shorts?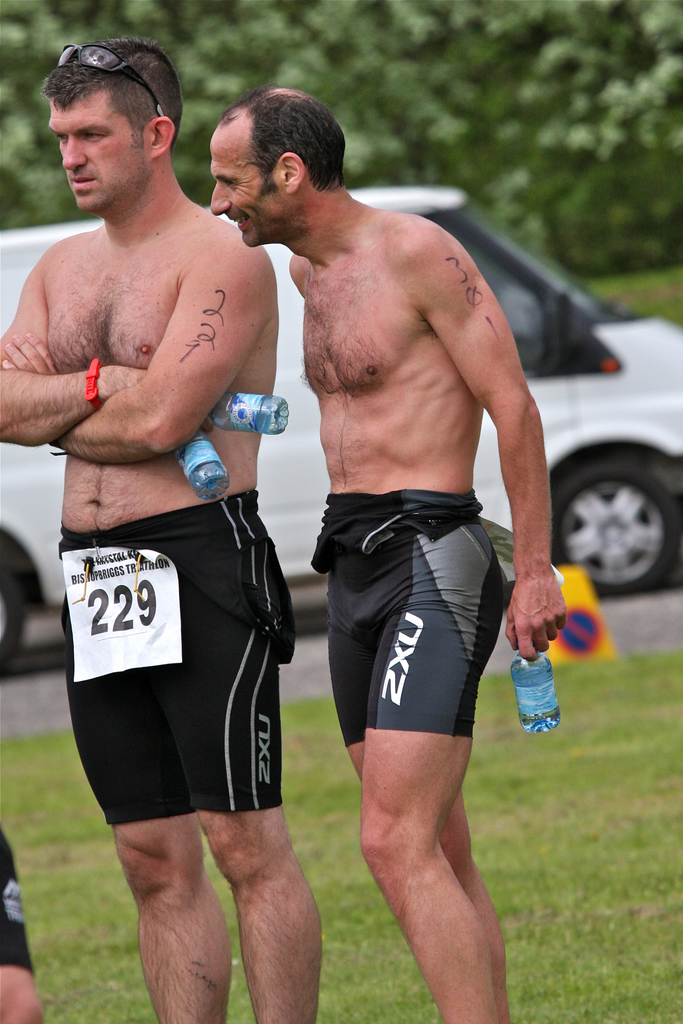
x1=340 y1=573 x2=501 y2=759
